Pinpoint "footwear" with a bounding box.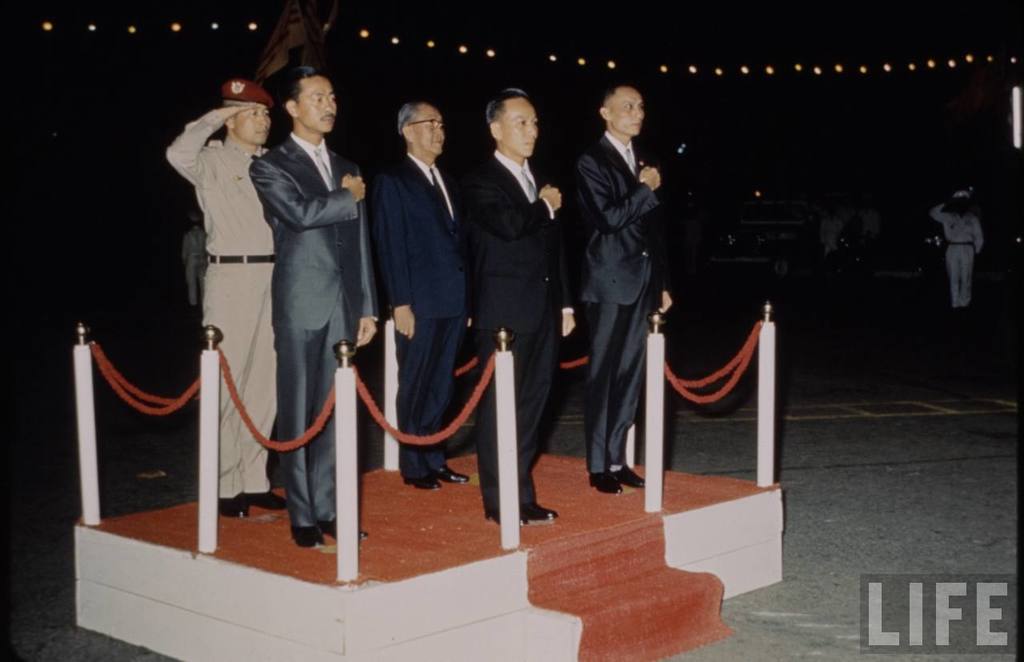
detection(292, 528, 324, 550).
